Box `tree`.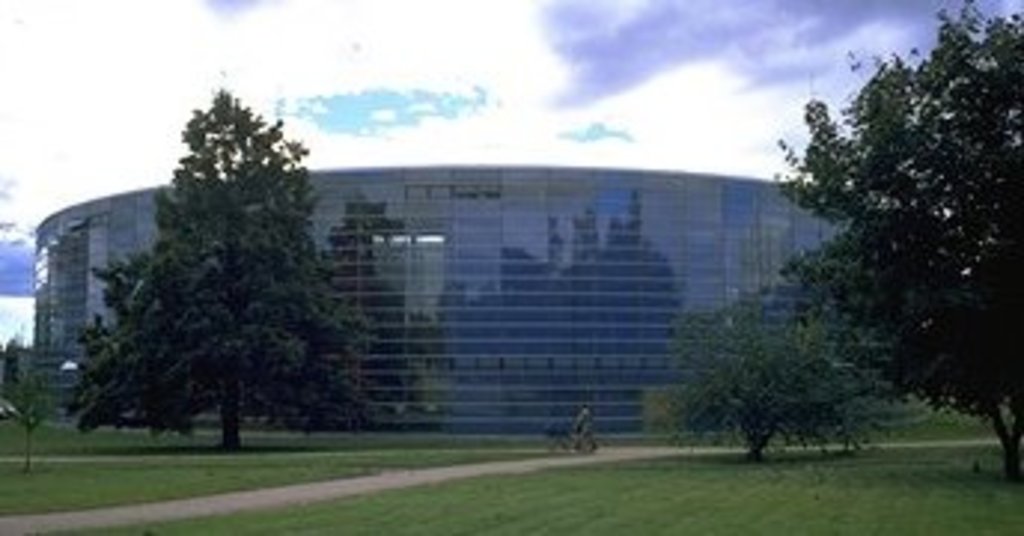
643:289:878:462.
